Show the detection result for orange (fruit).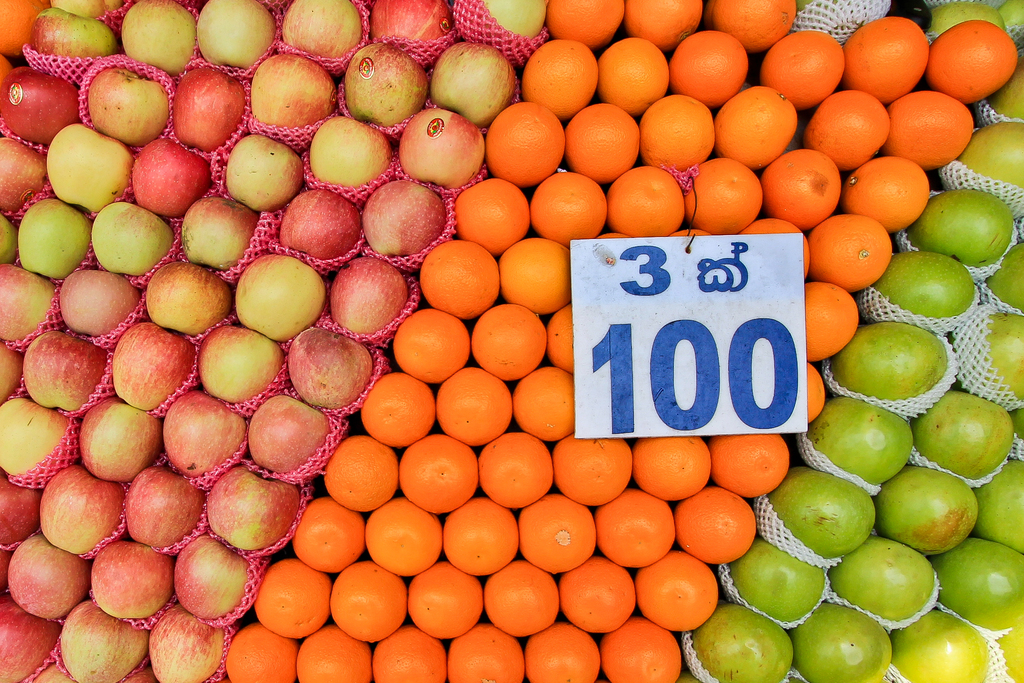
pyautogui.locateOnScreen(711, 79, 787, 161).
